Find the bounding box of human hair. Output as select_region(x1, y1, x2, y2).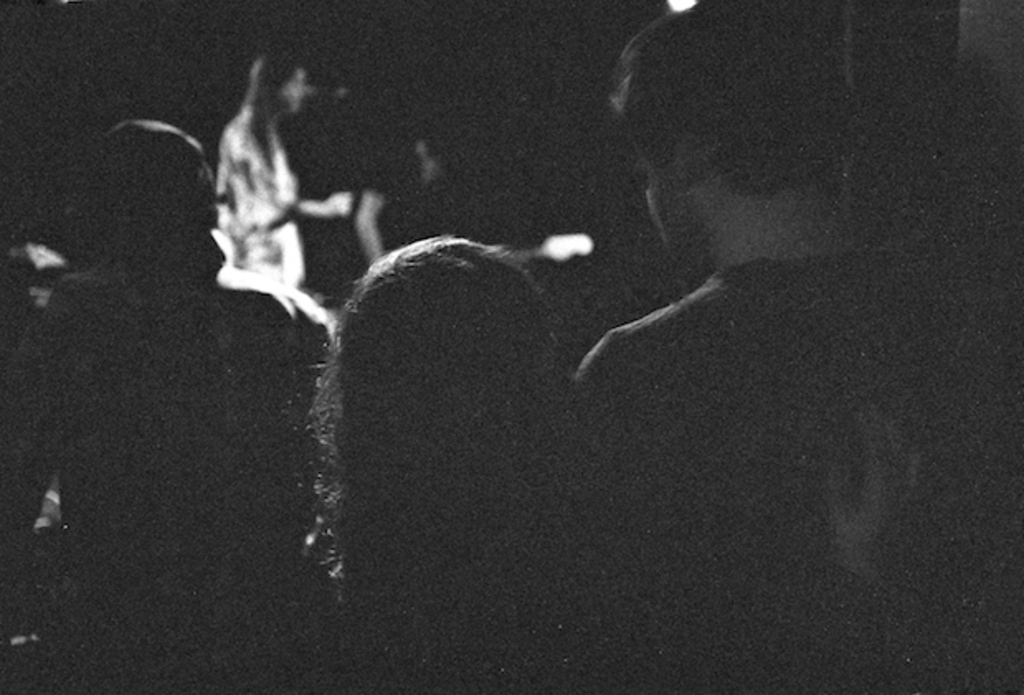
select_region(299, 215, 611, 594).
